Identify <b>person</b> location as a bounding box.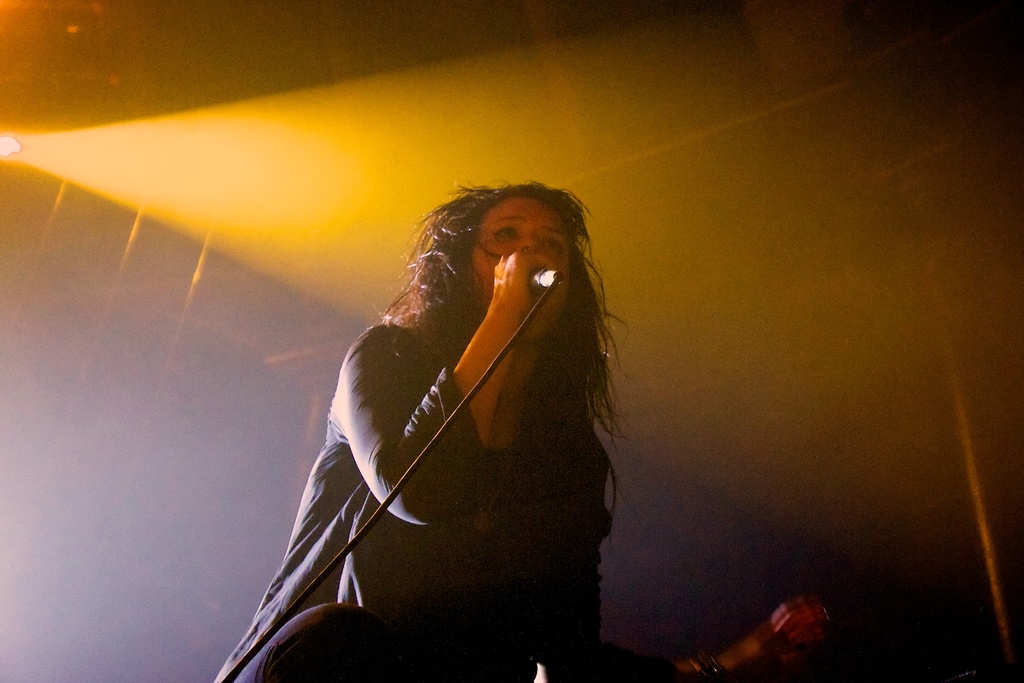
[593,594,828,682].
